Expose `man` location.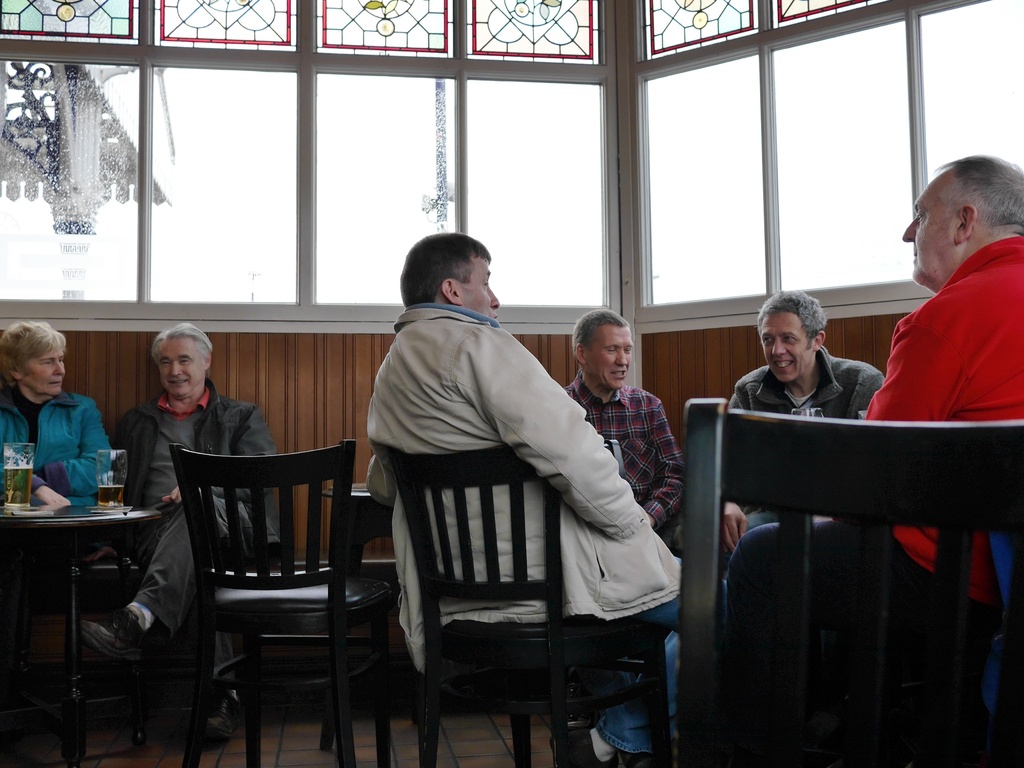
Exposed at x1=374, y1=230, x2=671, y2=716.
